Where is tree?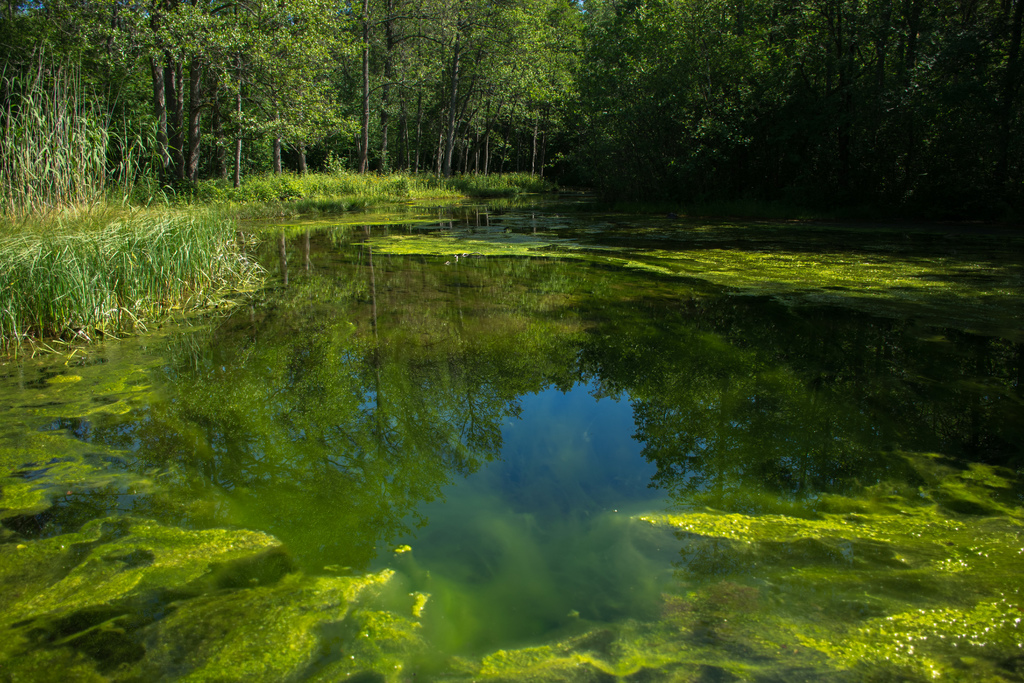
403/0/502/175.
